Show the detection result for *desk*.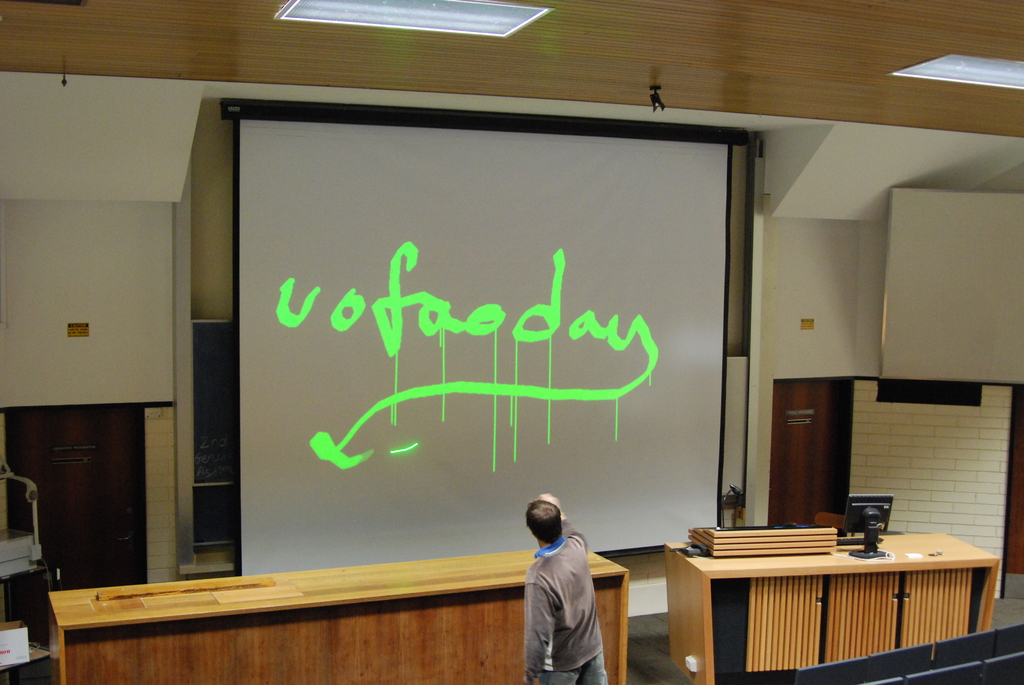
<box>675,514,983,667</box>.
